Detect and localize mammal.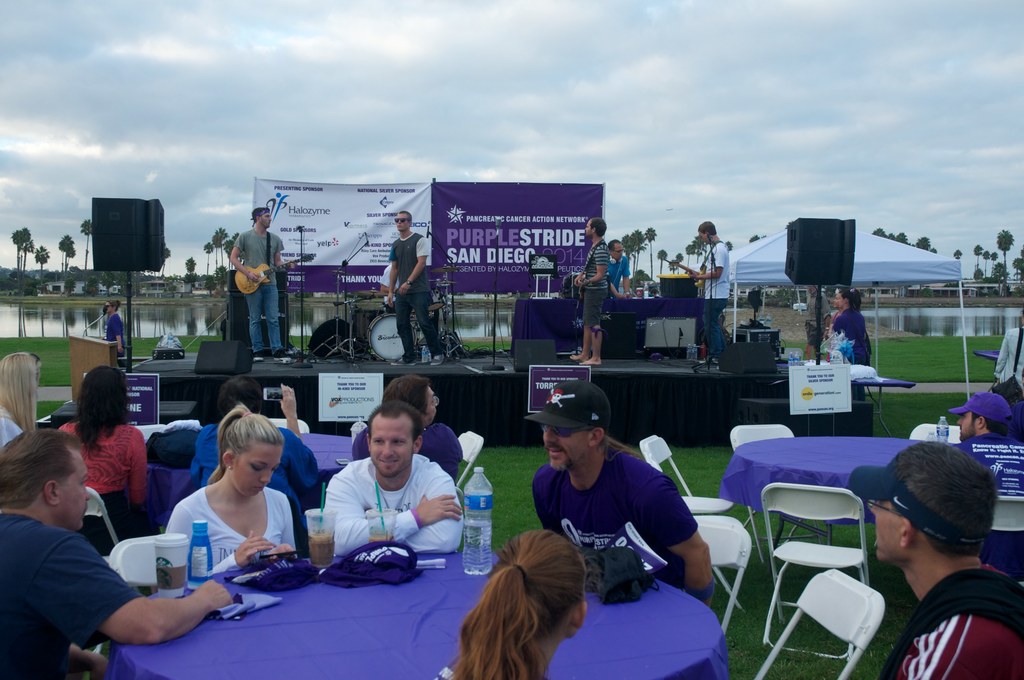
Localized at rect(58, 362, 161, 557).
